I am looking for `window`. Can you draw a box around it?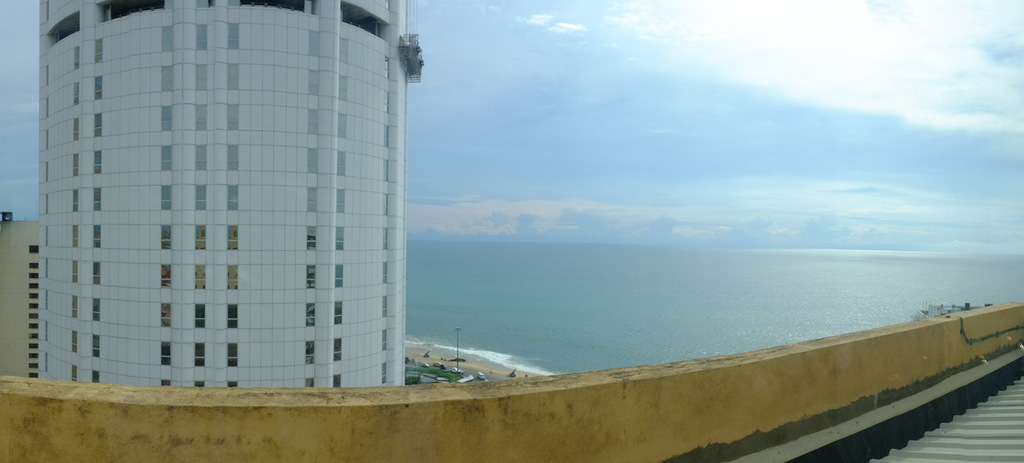
Sure, the bounding box is 92/225/102/248.
